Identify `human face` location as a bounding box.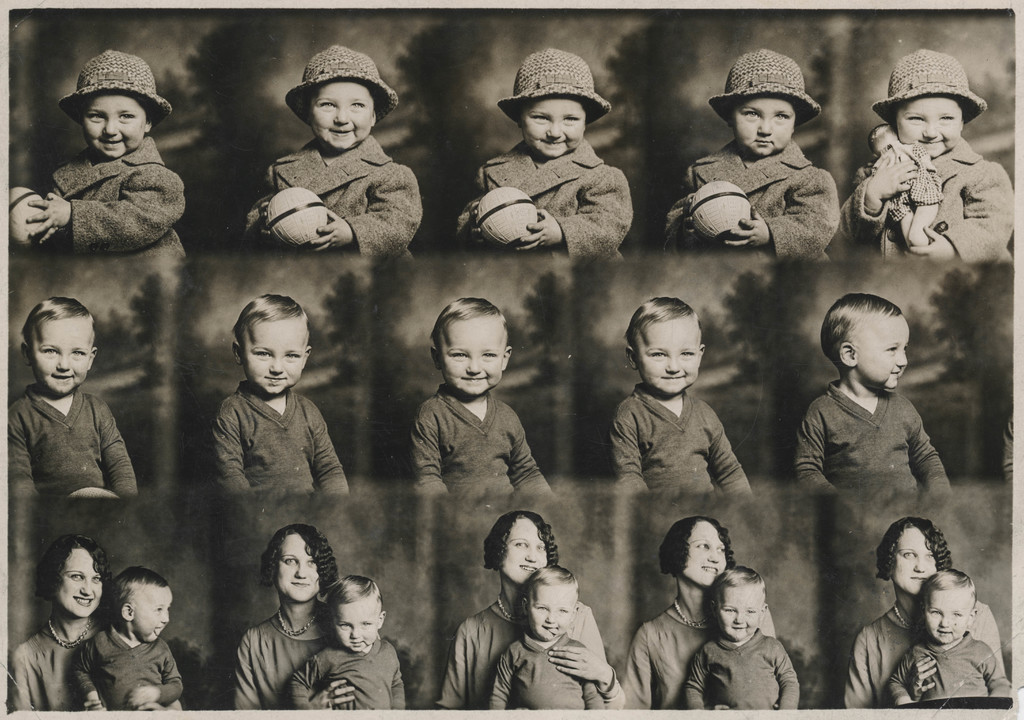
Rect(855, 317, 908, 391).
